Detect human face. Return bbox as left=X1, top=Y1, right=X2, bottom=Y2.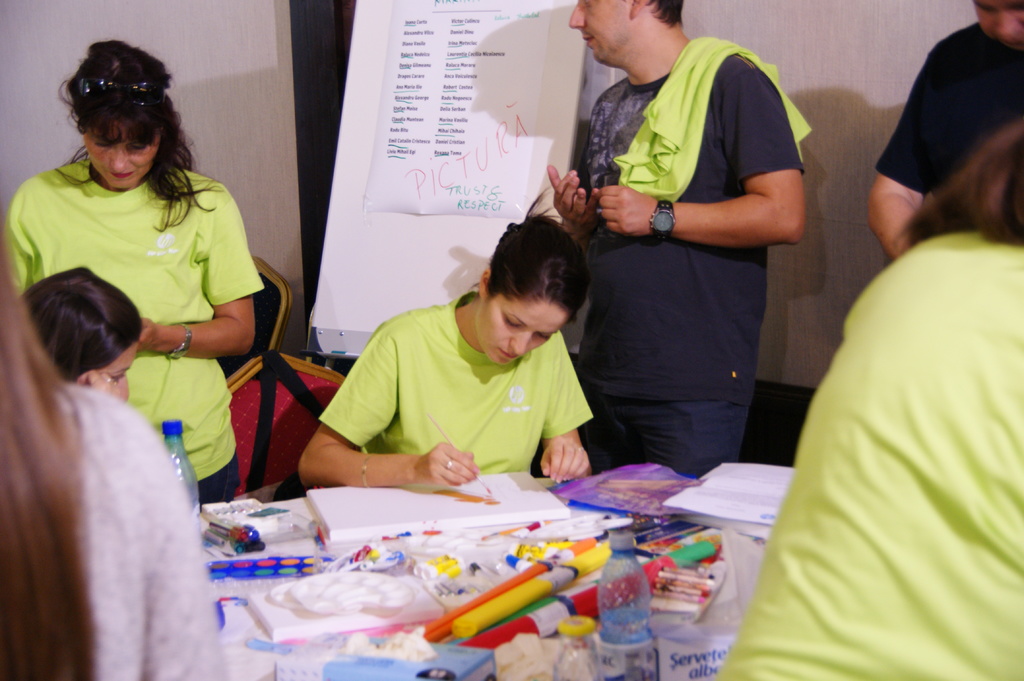
left=569, top=0, right=630, bottom=62.
